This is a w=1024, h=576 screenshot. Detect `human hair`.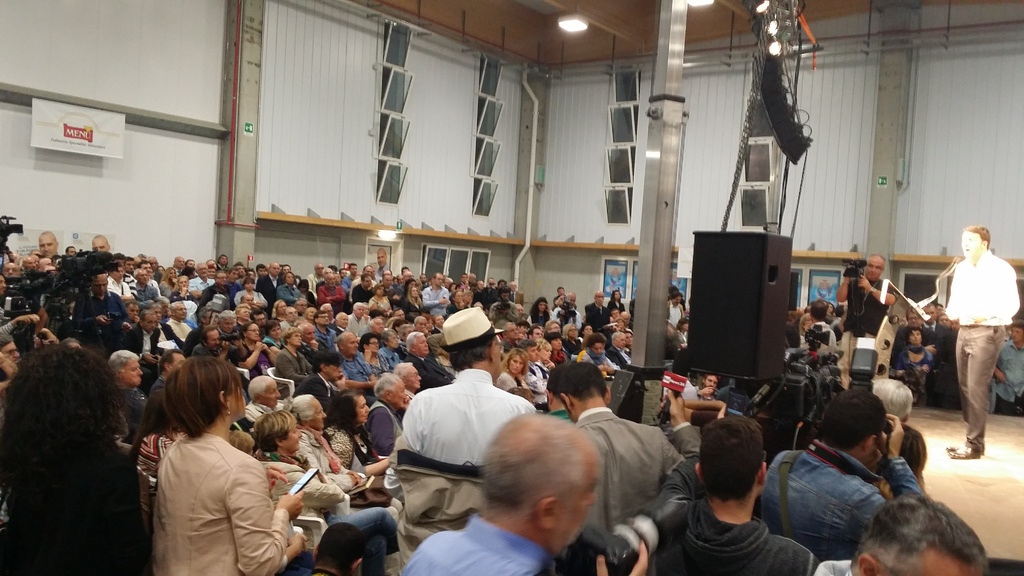
box=[374, 374, 397, 399].
